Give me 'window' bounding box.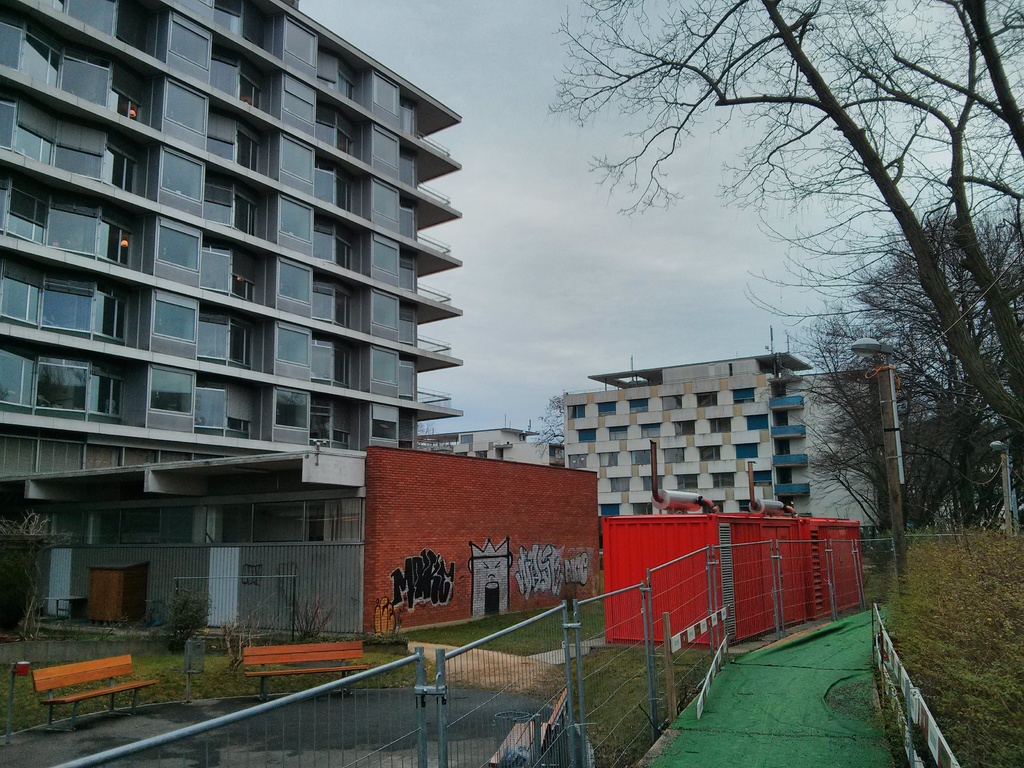
(373, 352, 396, 381).
